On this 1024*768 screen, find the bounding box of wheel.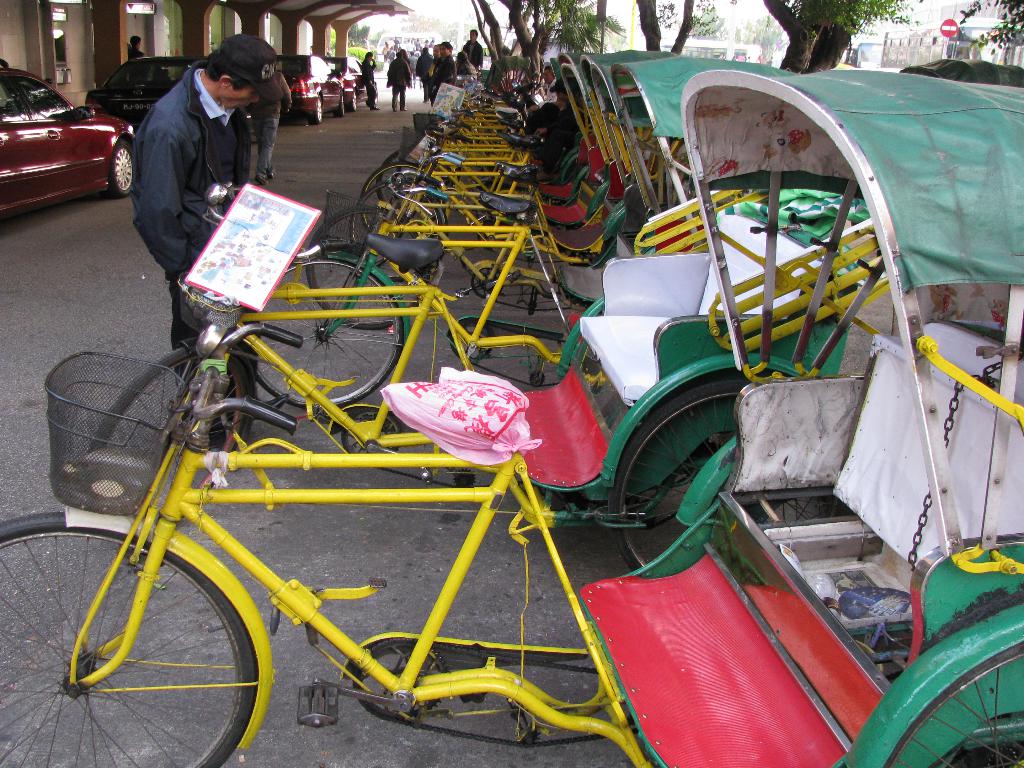
Bounding box: bbox(883, 637, 1023, 767).
